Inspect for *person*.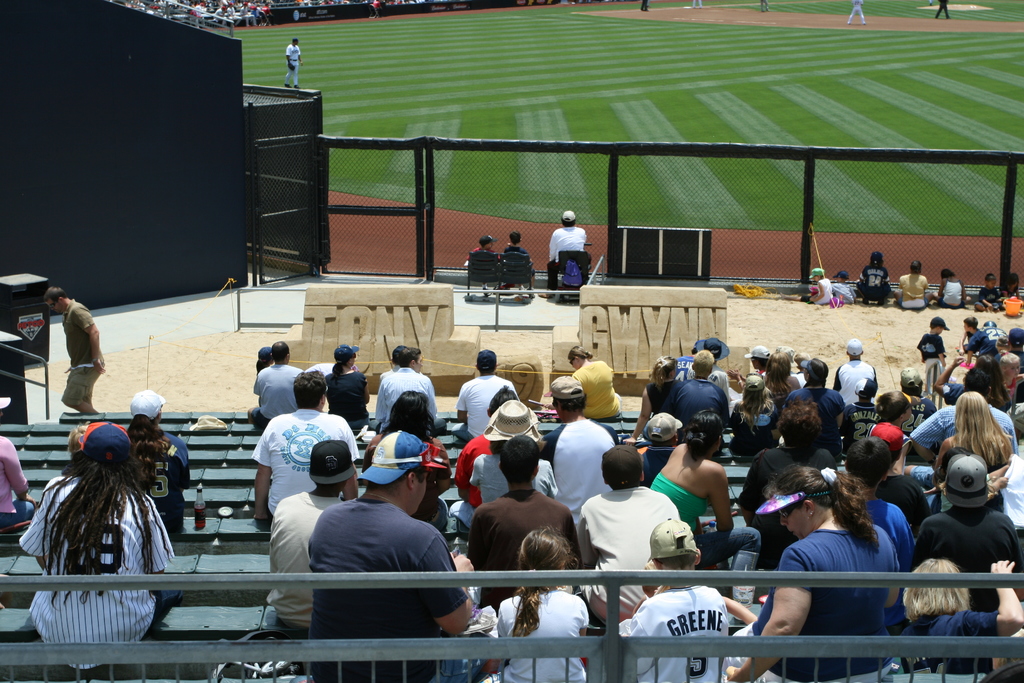
Inspection: (left=541, top=373, right=620, bottom=532).
